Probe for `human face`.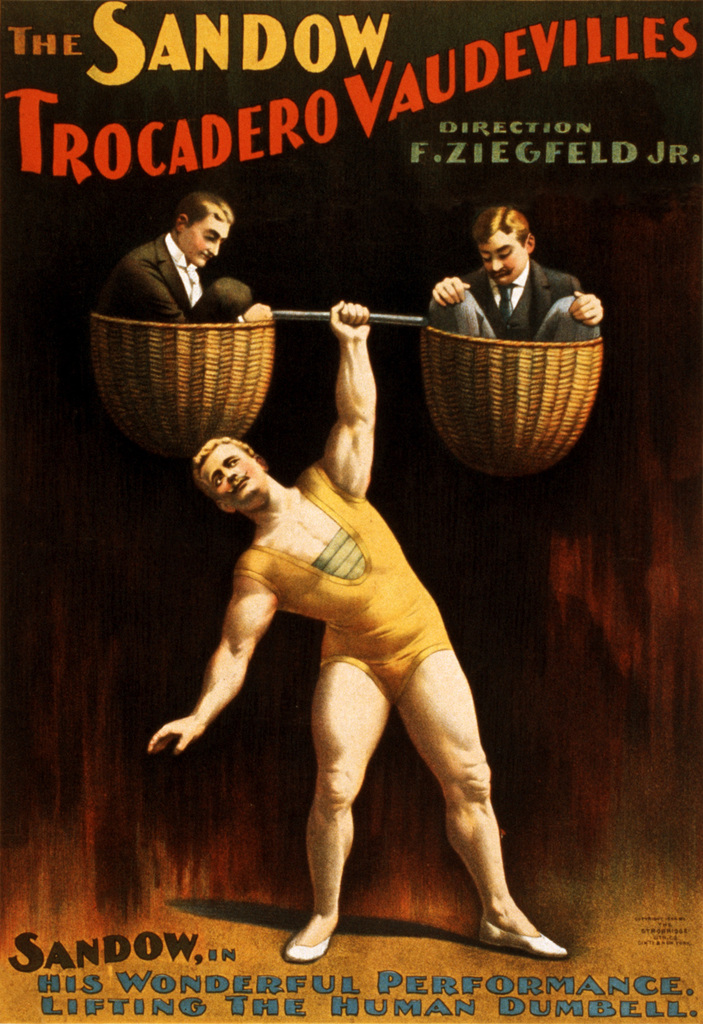
Probe result: pyautogui.locateOnScreen(208, 447, 257, 509).
